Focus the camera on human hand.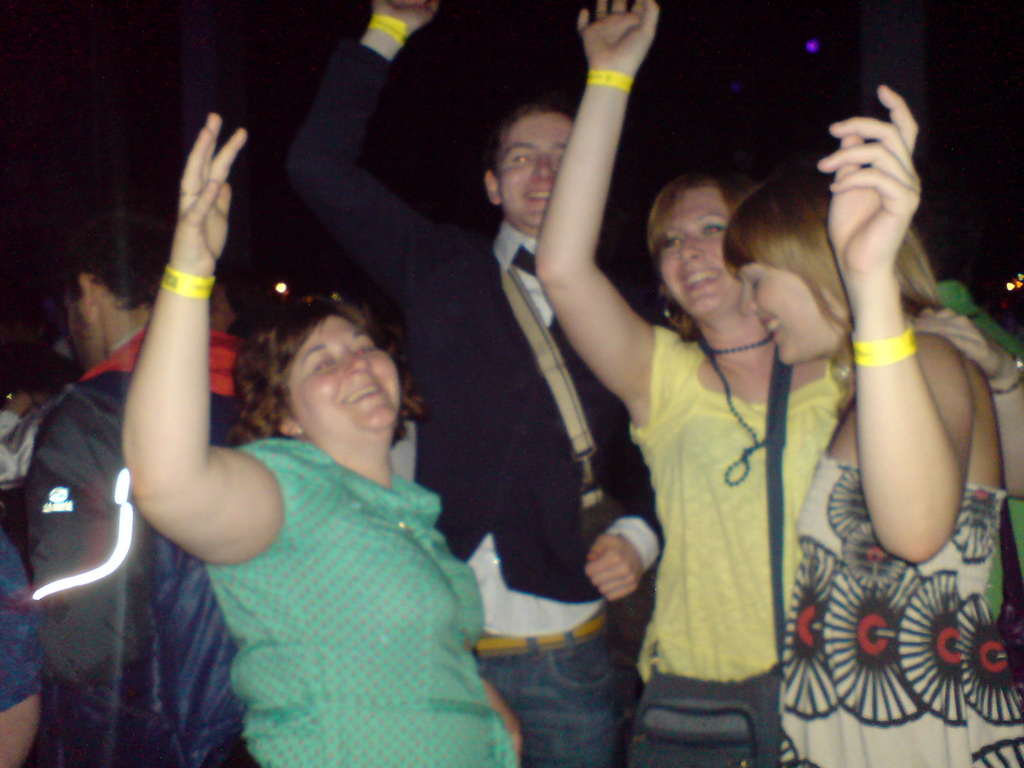
Focus region: {"left": 817, "top": 83, "right": 925, "bottom": 281}.
